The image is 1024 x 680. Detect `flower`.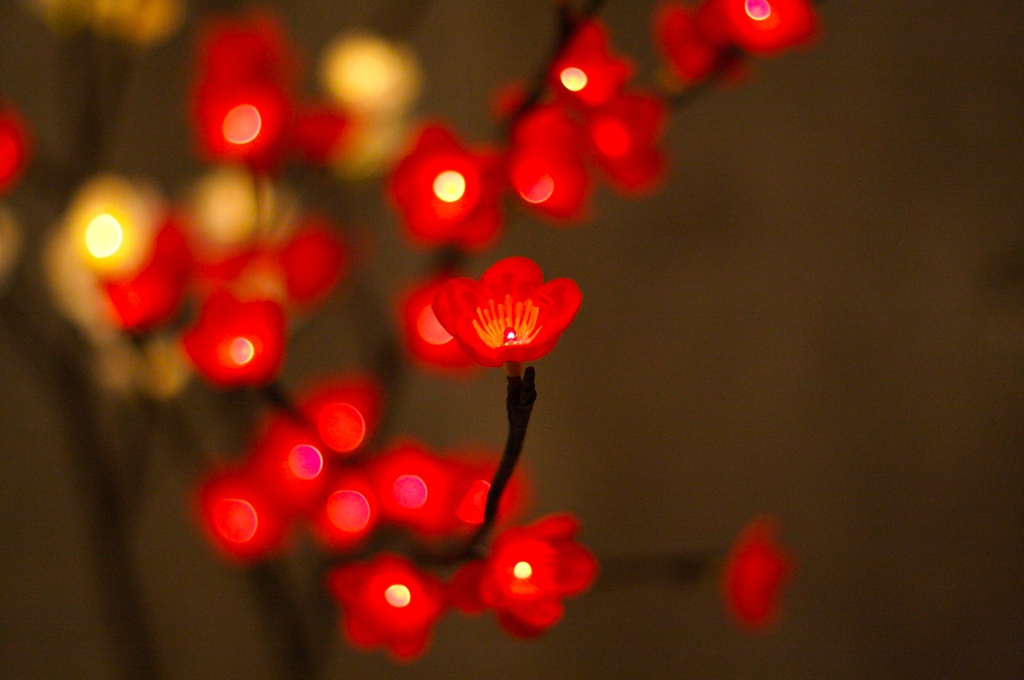
Detection: locate(714, 513, 808, 631).
